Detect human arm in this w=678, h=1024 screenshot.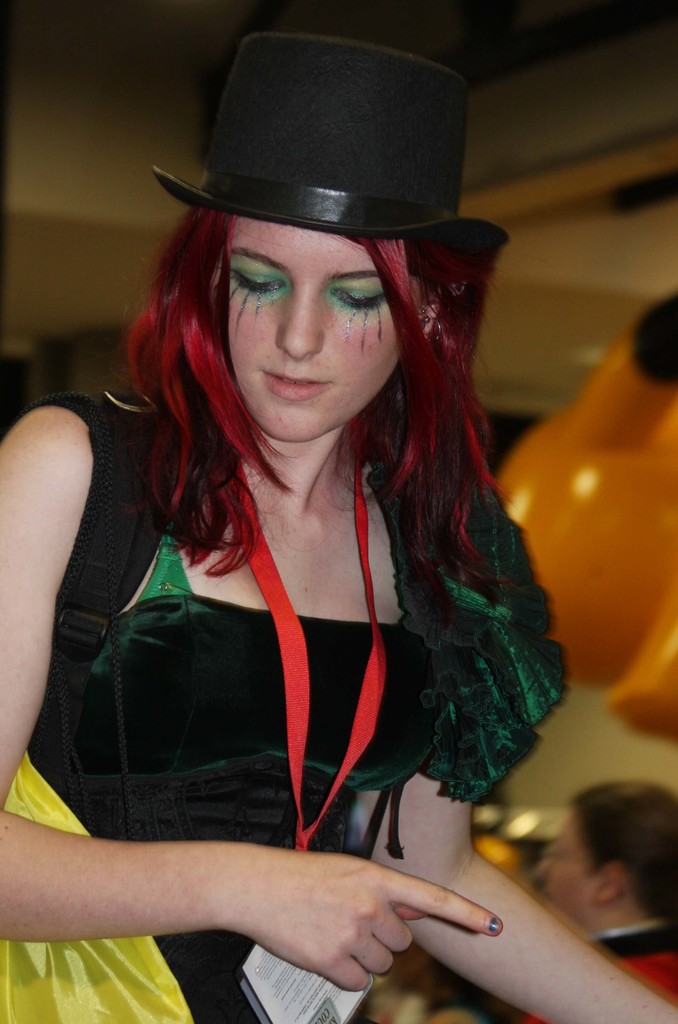
Detection: 337,496,677,1023.
